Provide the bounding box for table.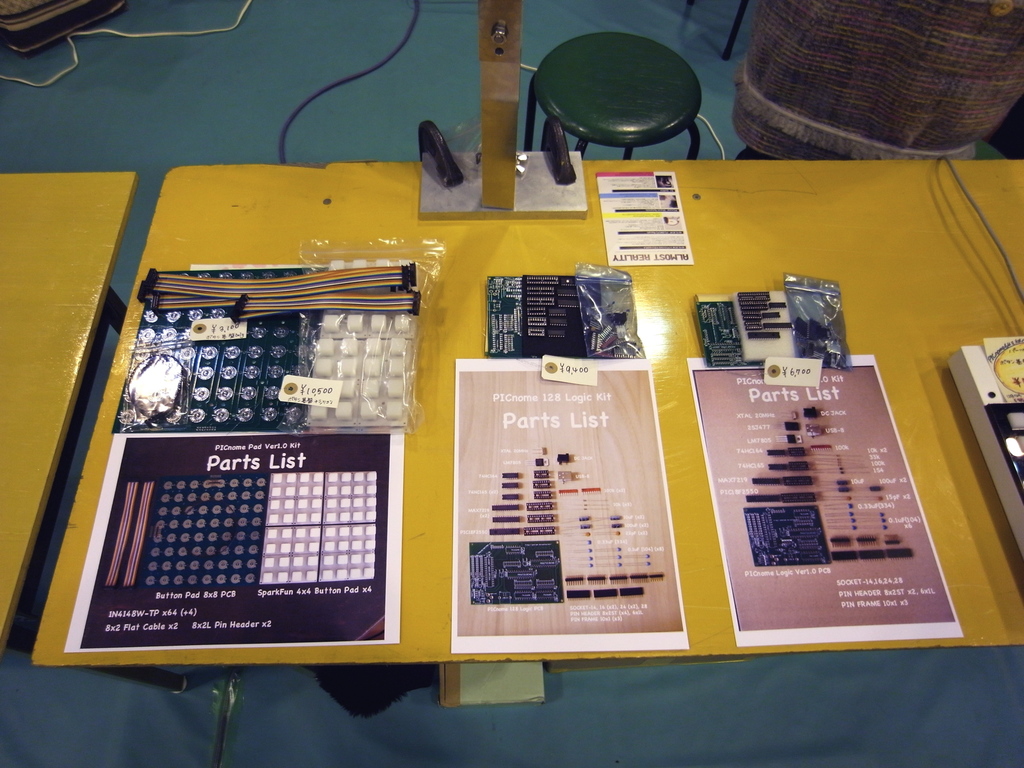
(0,120,1023,754).
